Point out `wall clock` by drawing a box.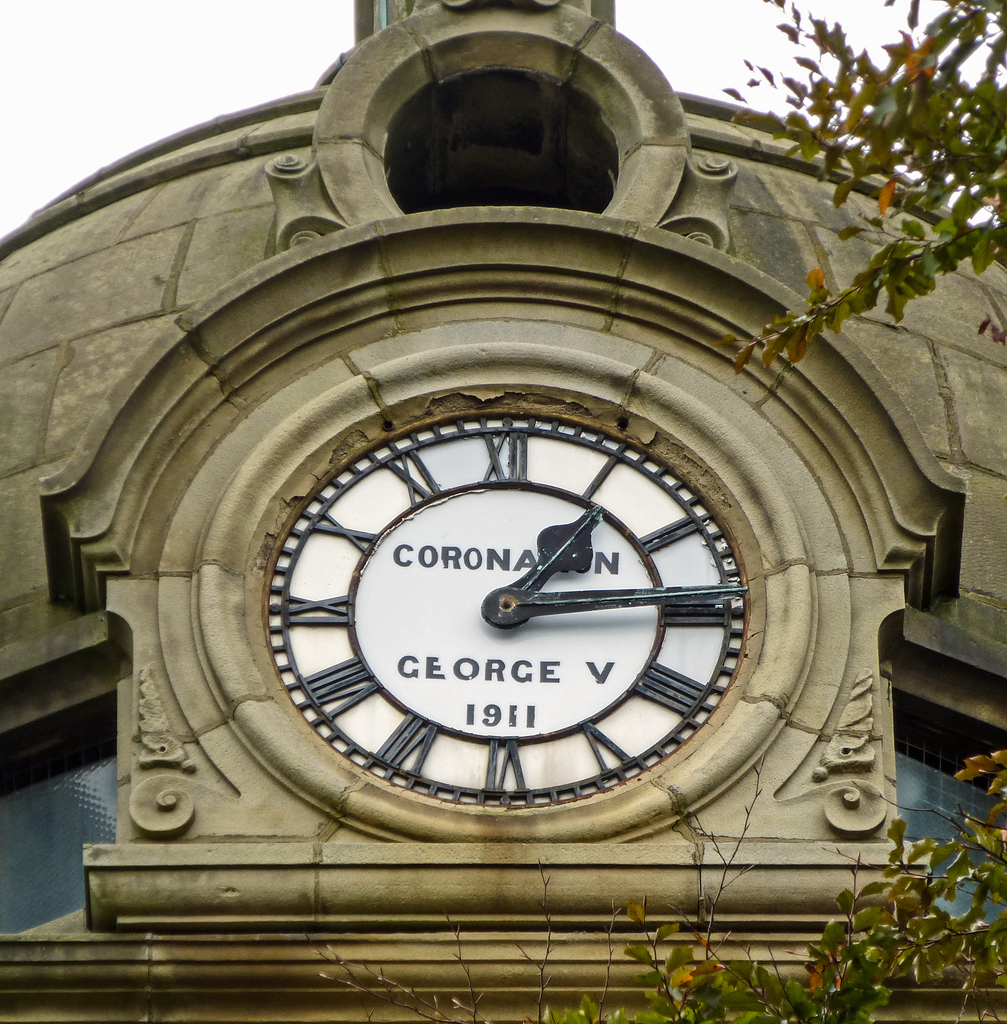
(x1=244, y1=376, x2=766, y2=812).
